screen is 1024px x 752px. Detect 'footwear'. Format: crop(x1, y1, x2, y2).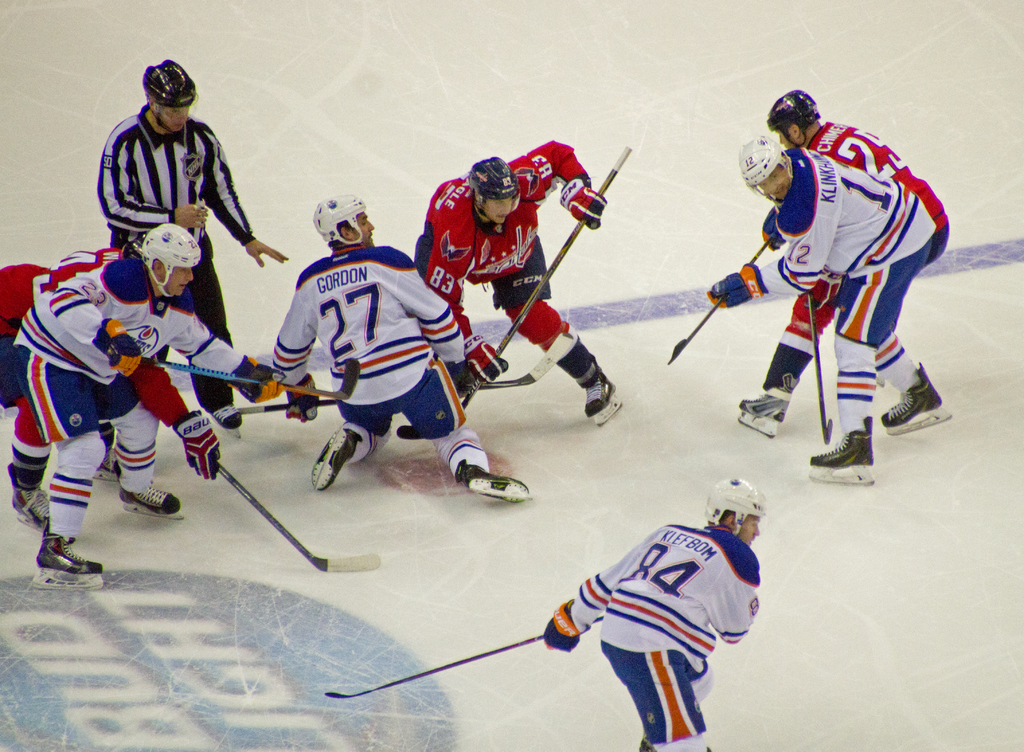
crop(99, 450, 129, 477).
